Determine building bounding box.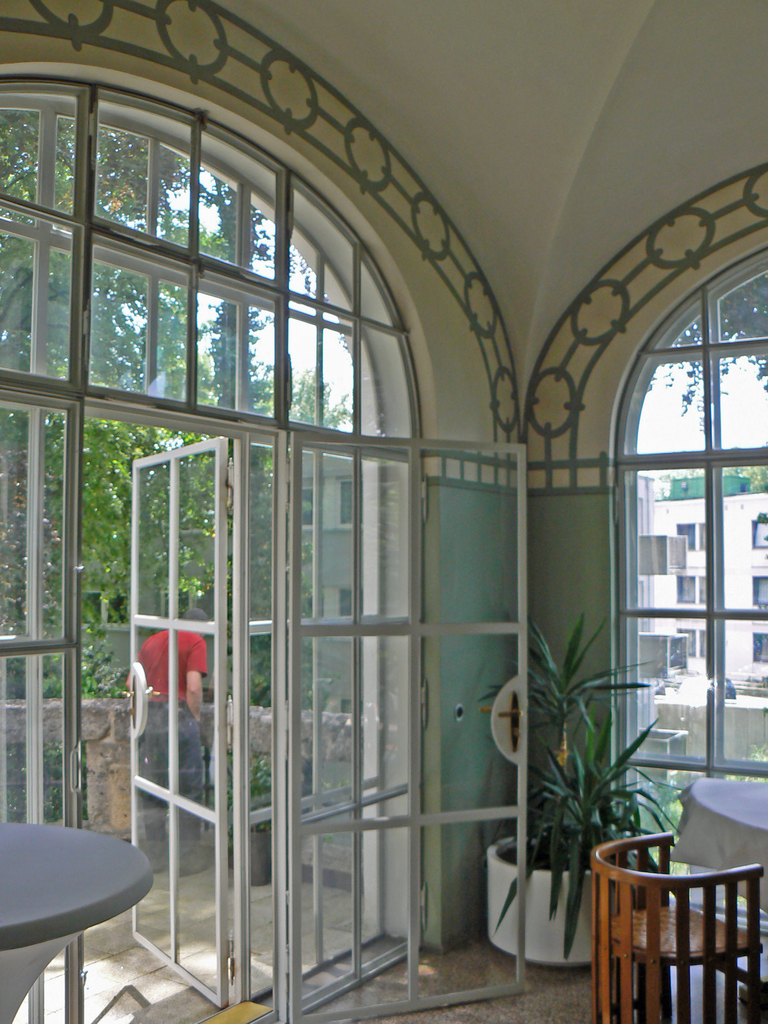
Determined: [644, 472, 767, 679].
